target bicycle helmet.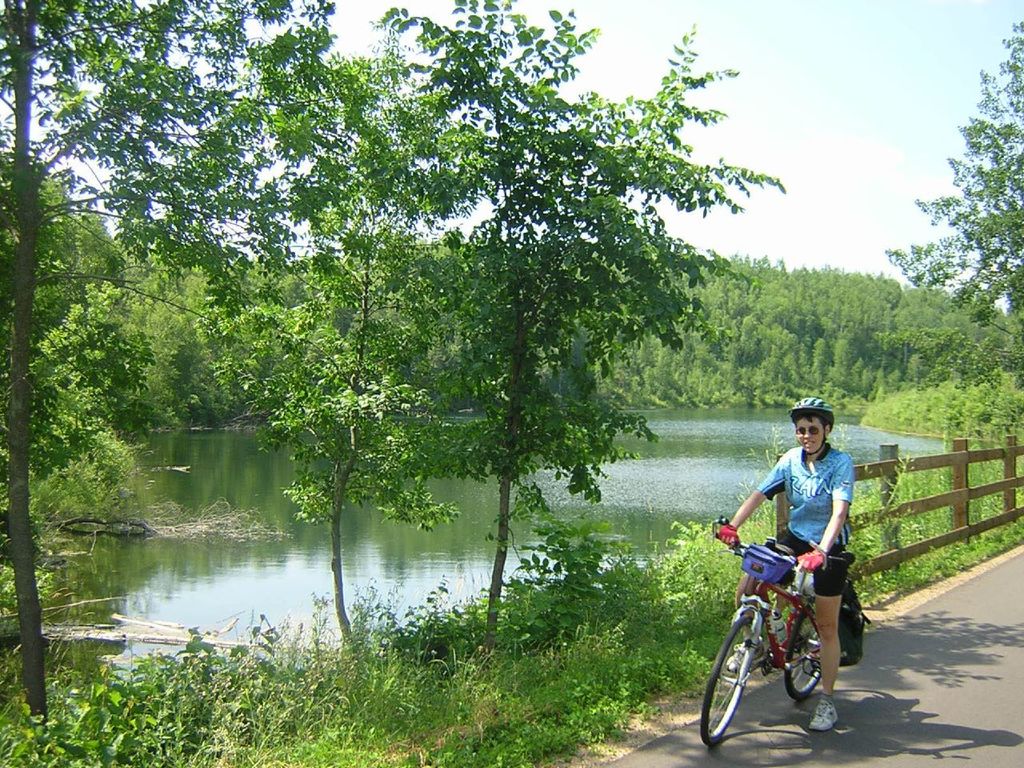
Target region: <box>786,394,839,434</box>.
